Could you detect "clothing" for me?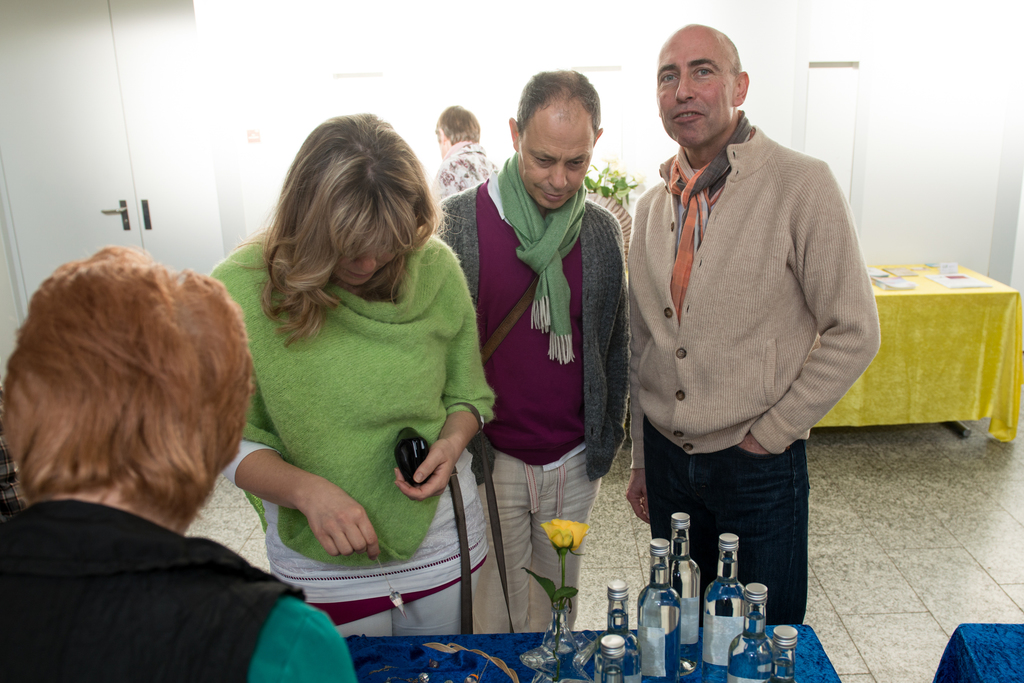
Detection result: Rect(425, 144, 497, 230).
